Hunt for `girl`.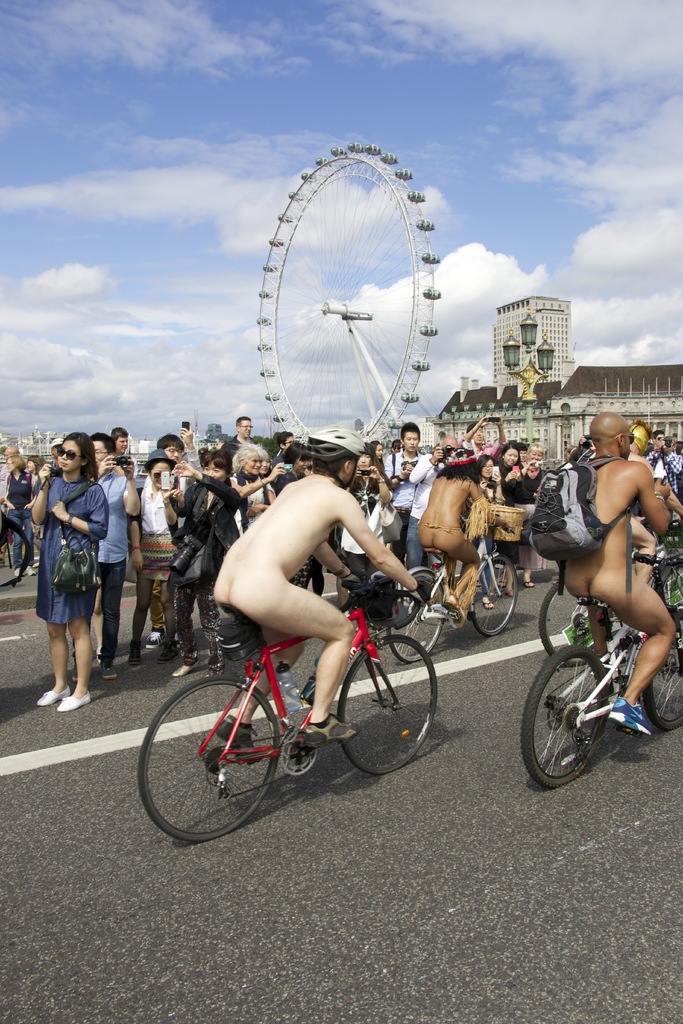
Hunted down at box=[126, 456, 194, 673].
